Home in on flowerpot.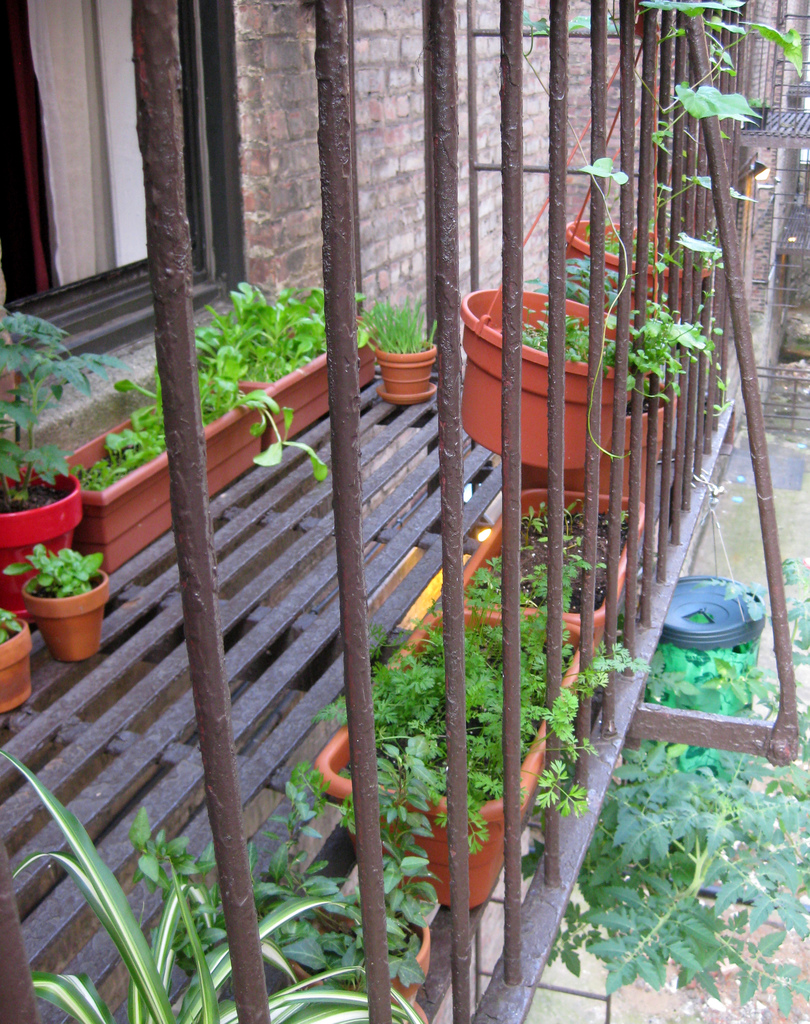
Homed in at select_region(210, 303, 377, 450).
